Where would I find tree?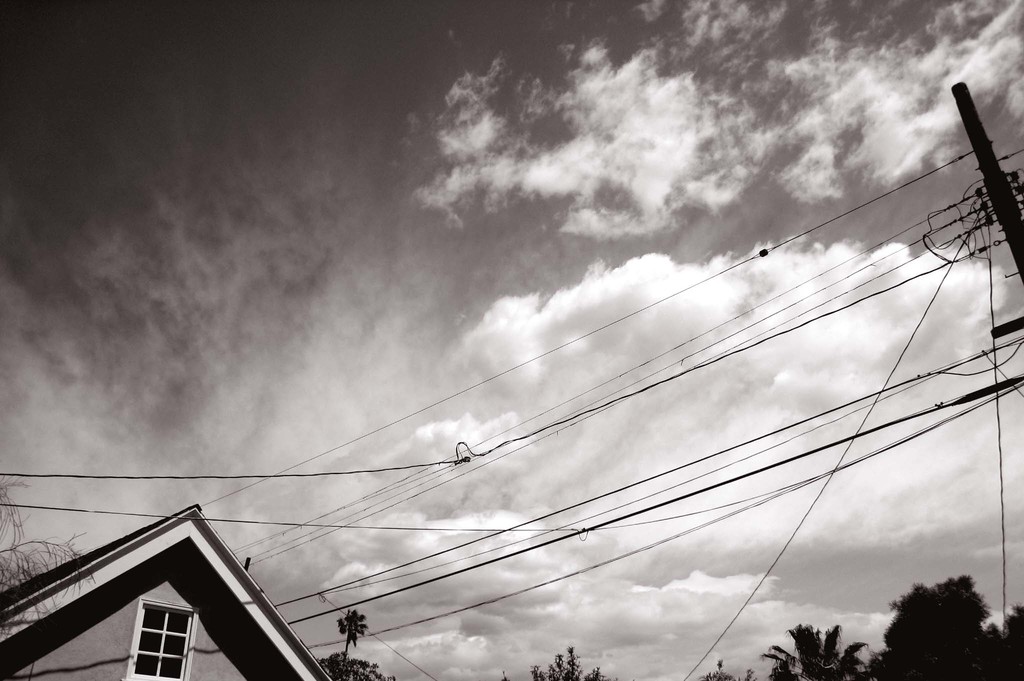
At crop(312, 607, 391, 680).
